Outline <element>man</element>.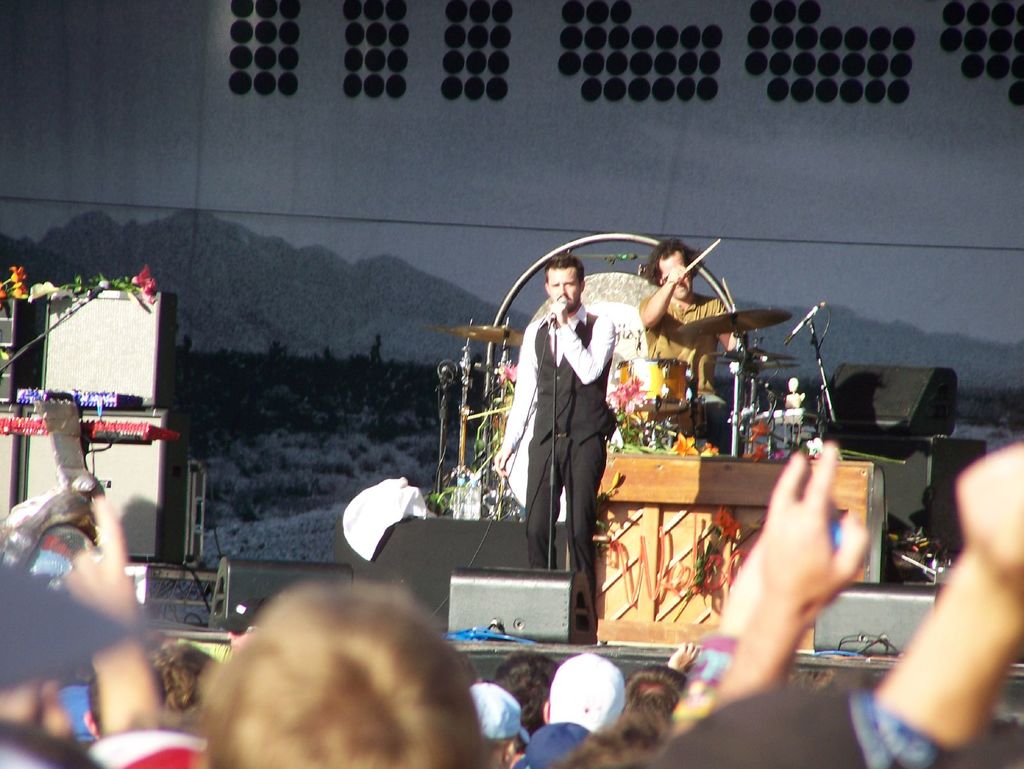
Outline: <box>492,651,555,738</box>.
